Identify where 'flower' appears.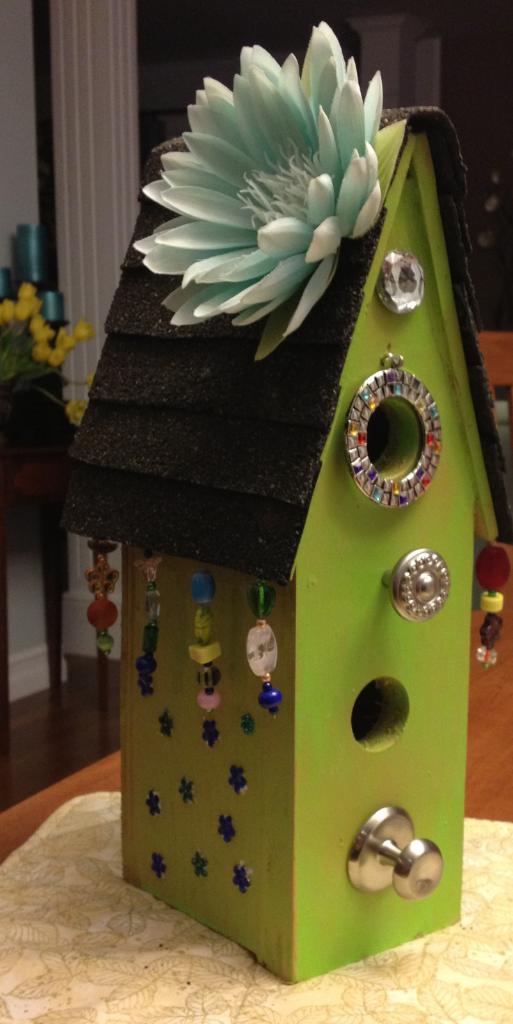
Appears at pyautogui.locateOnScreen(70, 393, 93, 424).
